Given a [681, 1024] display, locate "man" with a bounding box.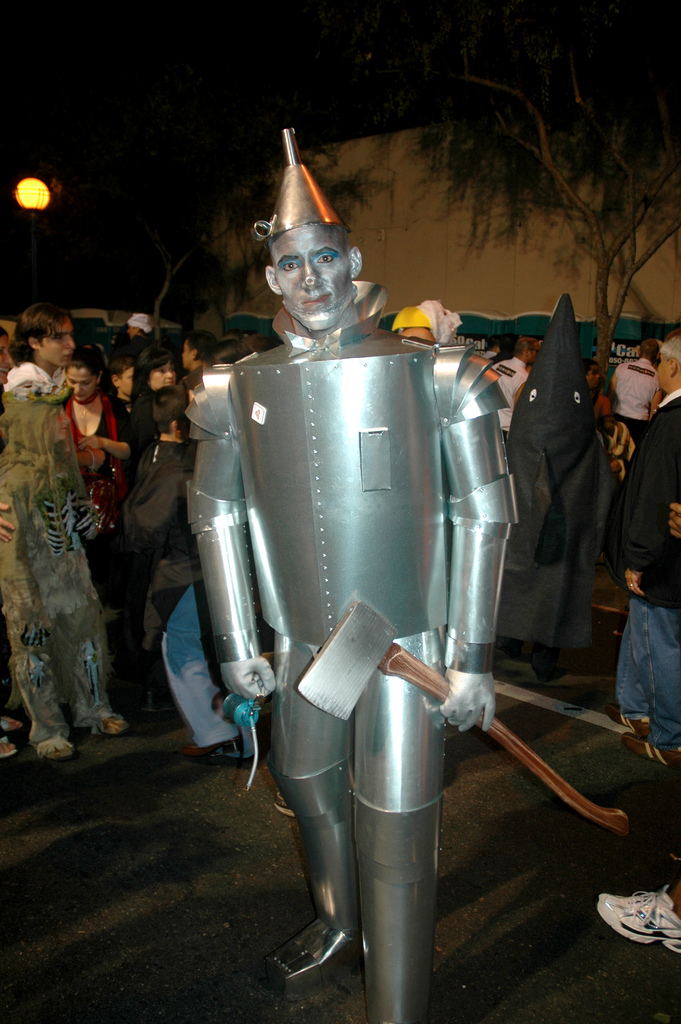
Located: <region>185, 120, 527, 1023</region>.
